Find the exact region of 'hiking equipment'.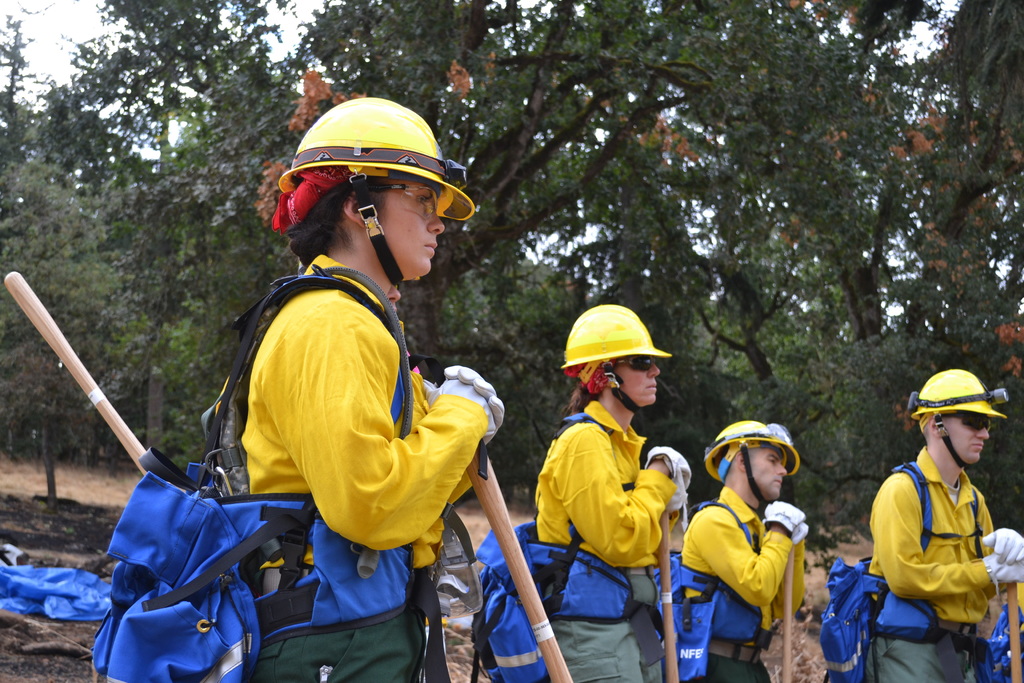
Exact region: bbox=(451, 432, 580, 682).
